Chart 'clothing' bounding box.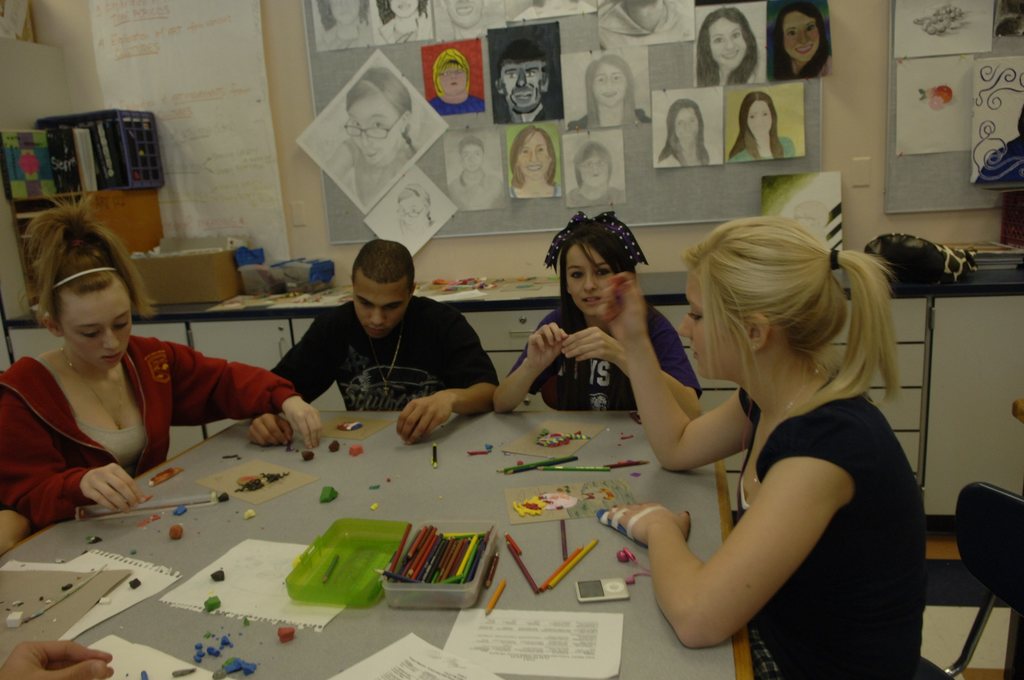
Charted: {"x1": 736, "y1": 367, "x2": 929, "y2": 679}.
